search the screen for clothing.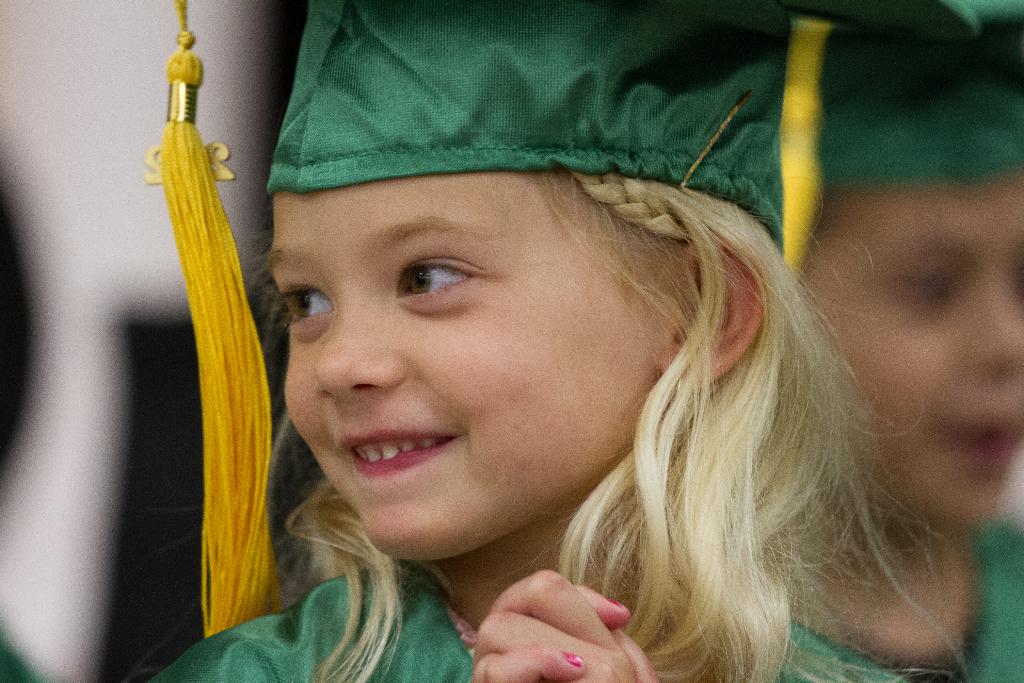
Found at {"x1": 151, "y1": 561, "x2": 911, "y2": 682}.
